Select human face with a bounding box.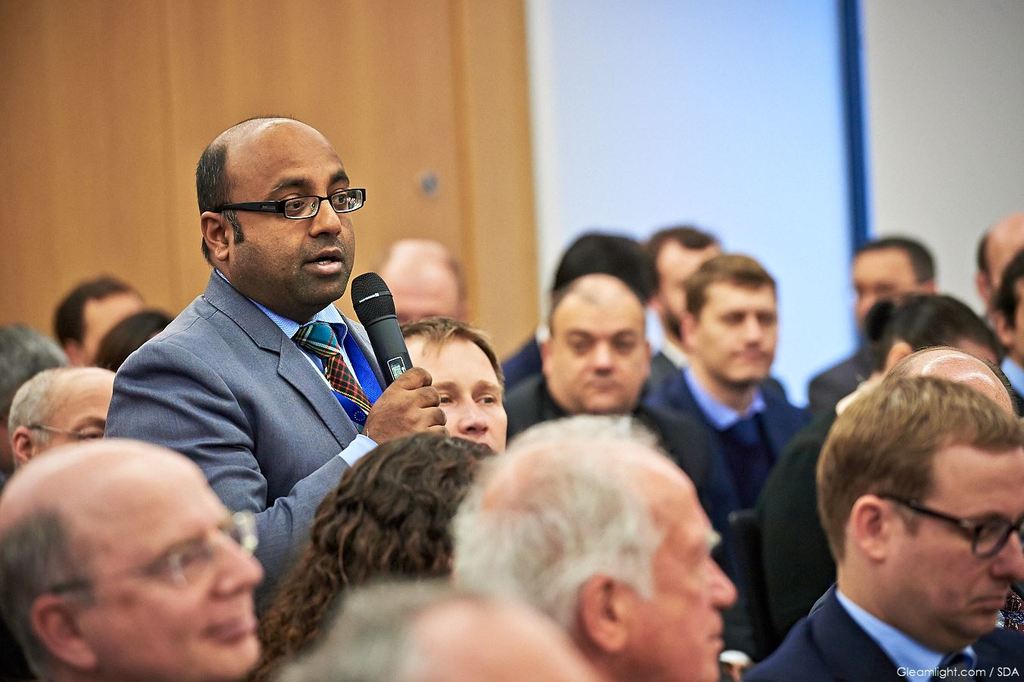
698:286:778:385.
